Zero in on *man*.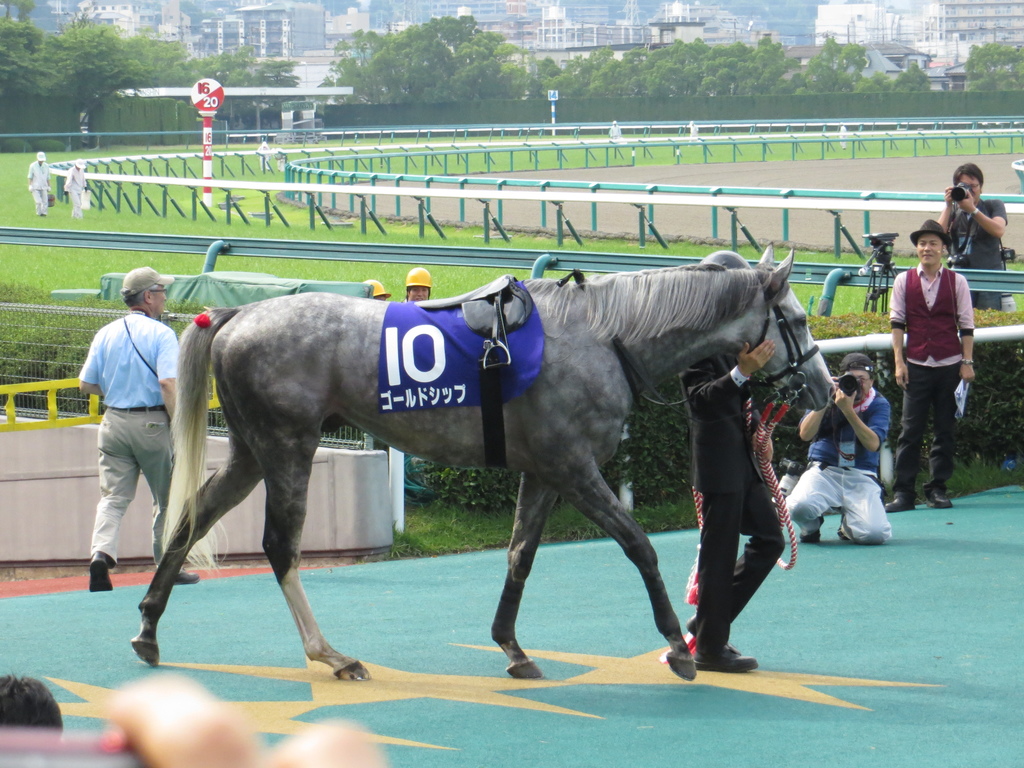
Zeroed in: box=[894, 220, 988, 498].
